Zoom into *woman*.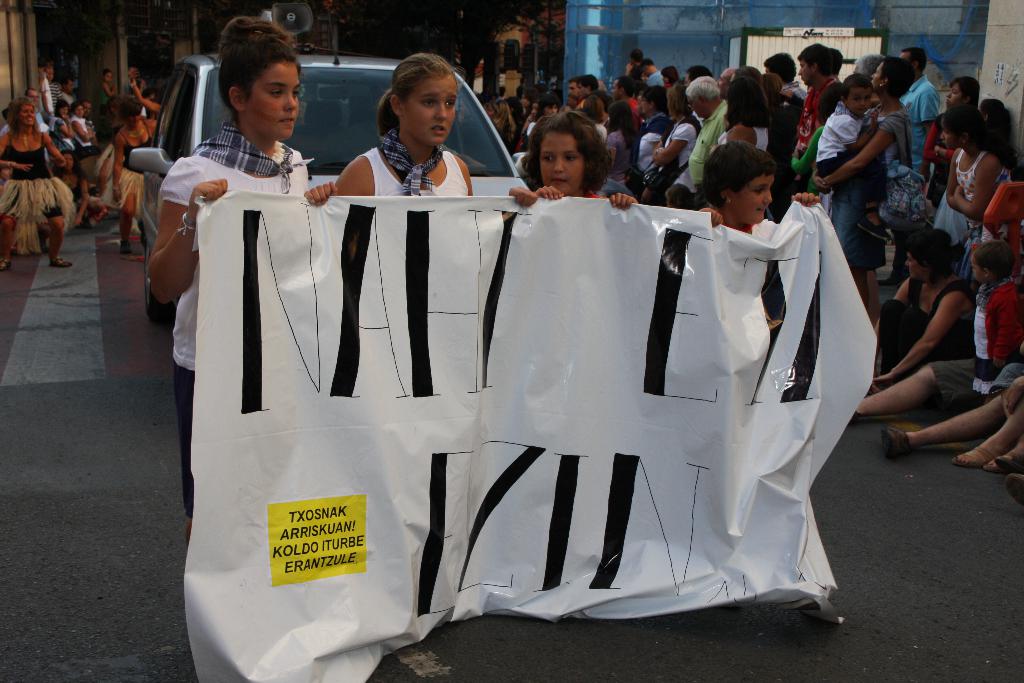
Zoom target: 812/52/926/257.
